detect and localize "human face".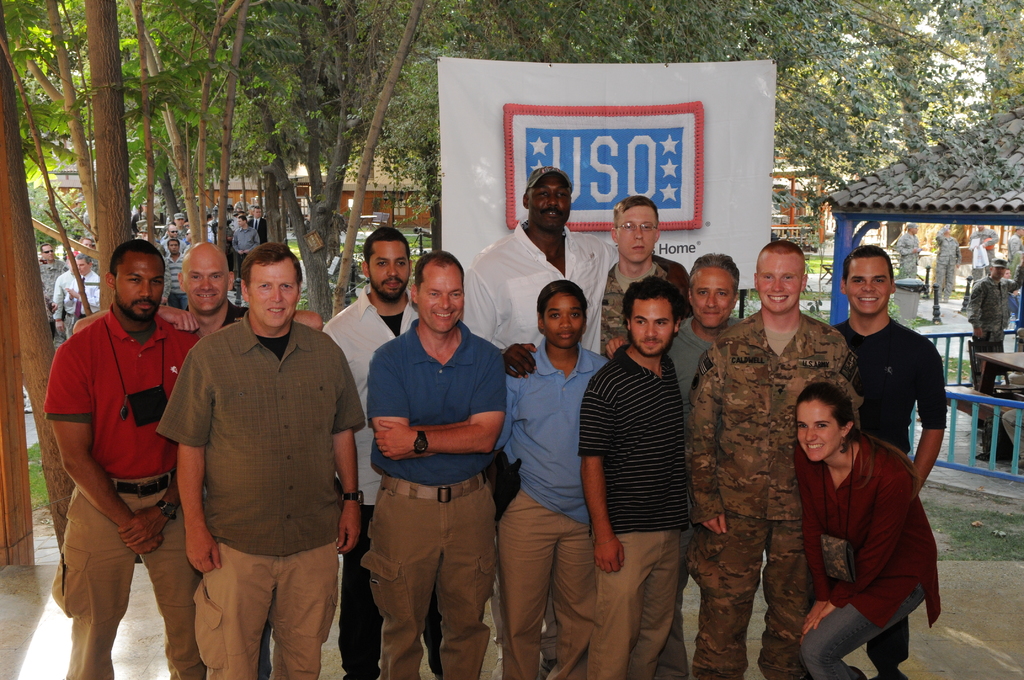
Localized at BBox(237, 220, 243, 229).
